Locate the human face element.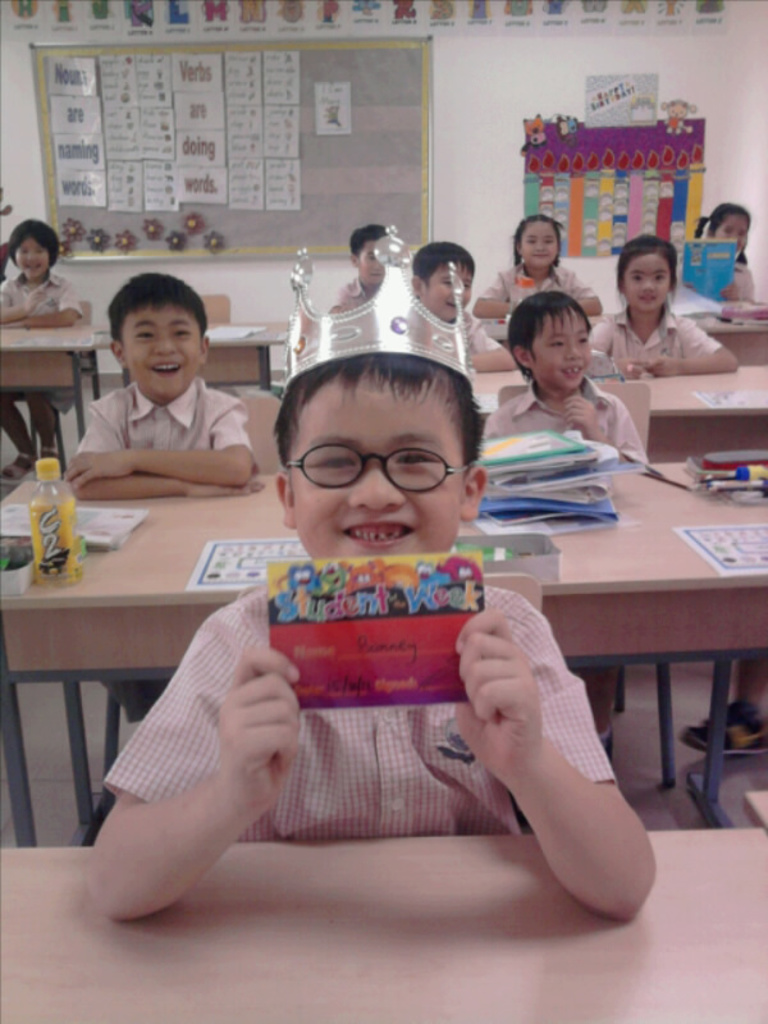
Element bbox: BBox(521, 214, 557, 268).
